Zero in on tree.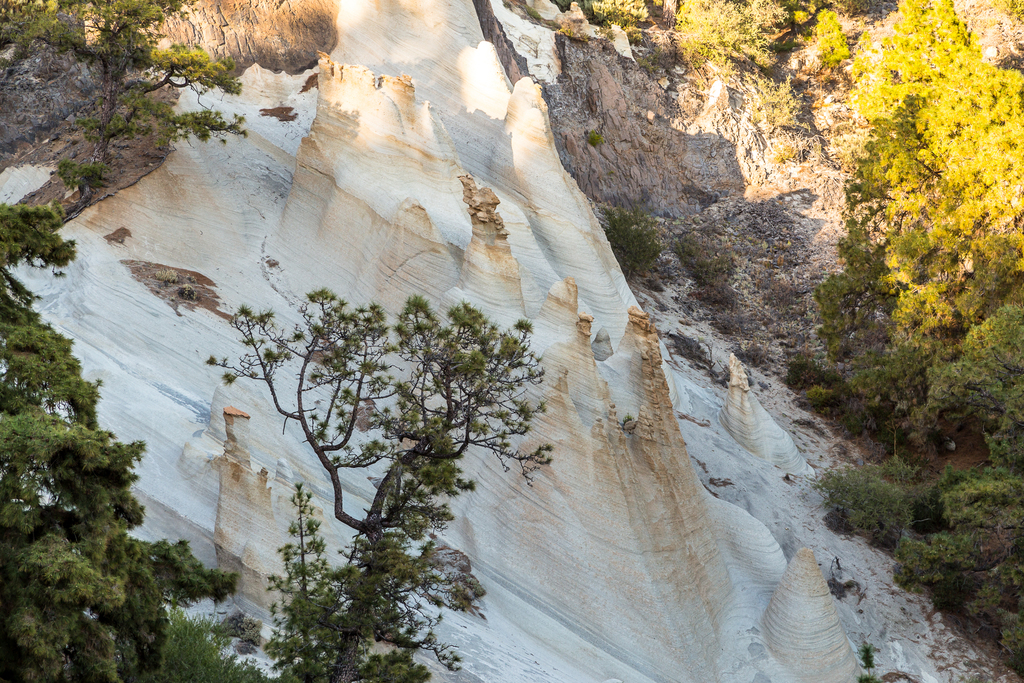
Zeroed in: [x1=184, y1=242, x2=585, y2=648].
